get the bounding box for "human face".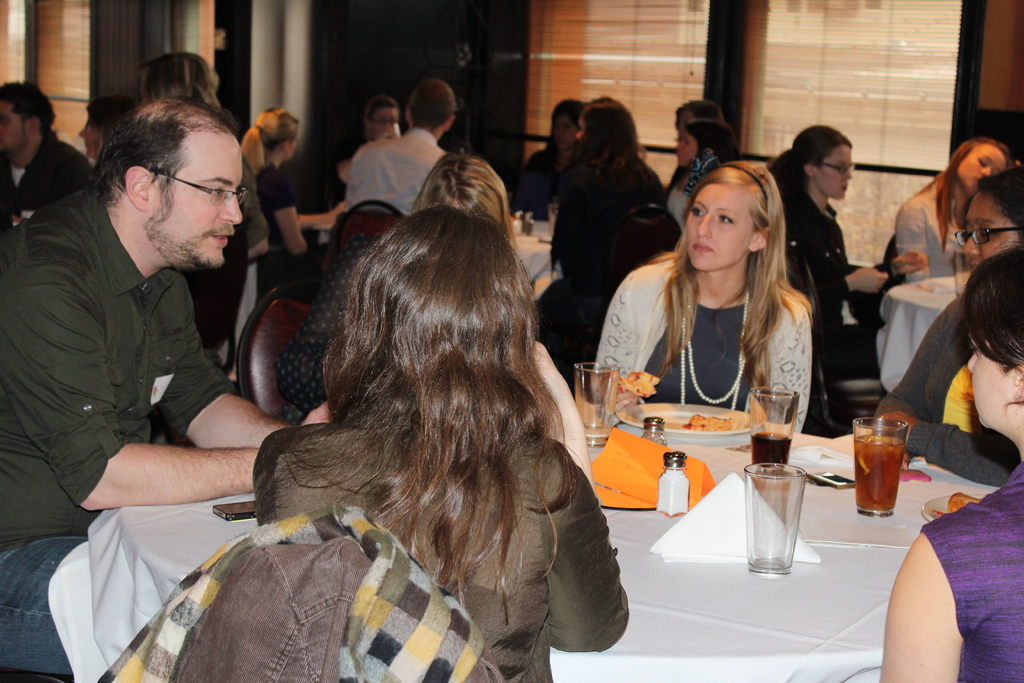
(left=287, top=134, right=298, bottom=160).
